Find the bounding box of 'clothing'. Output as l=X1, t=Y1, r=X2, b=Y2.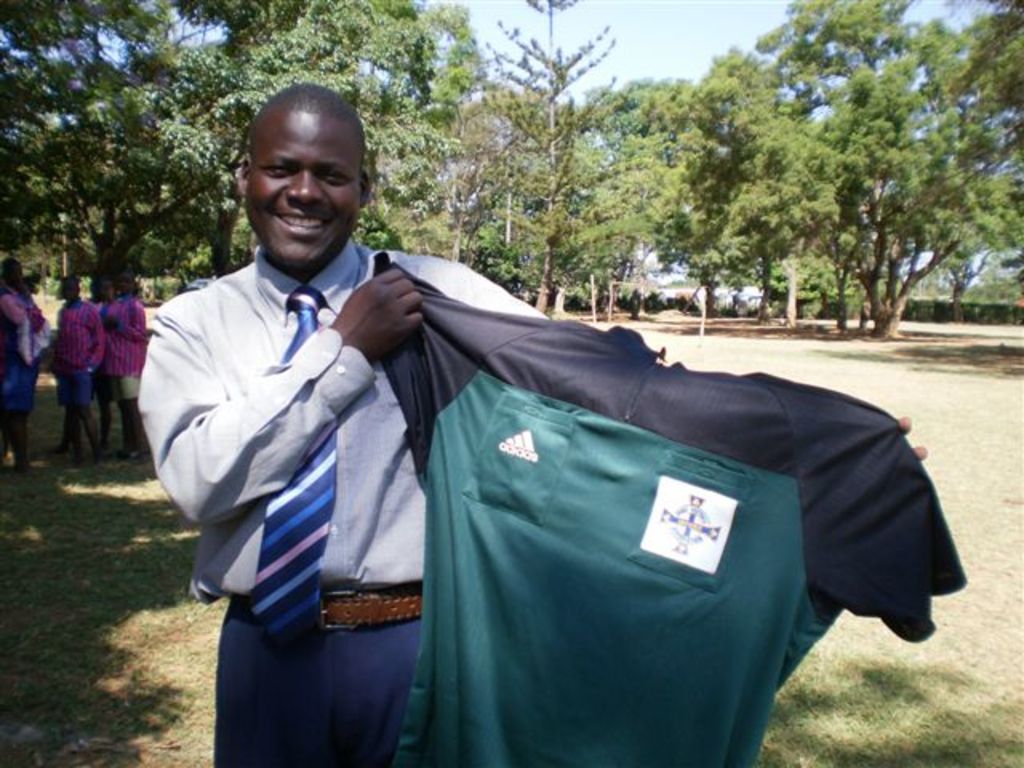
l=149, t=258, r=546, b=766.
